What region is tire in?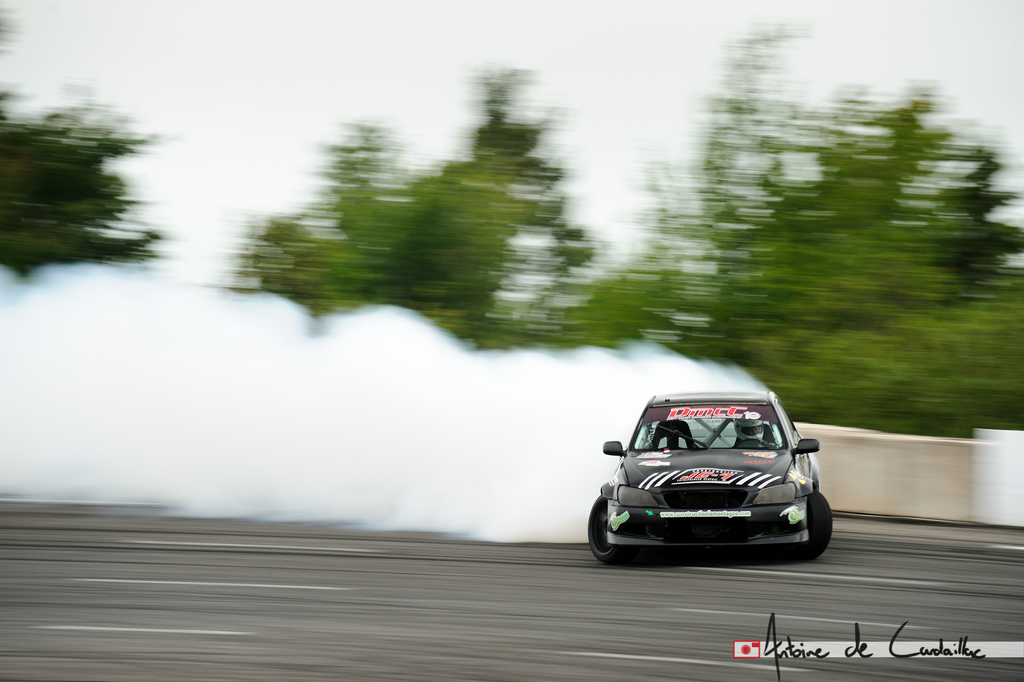
[left=587, top=497, right=625, bottom=560].
